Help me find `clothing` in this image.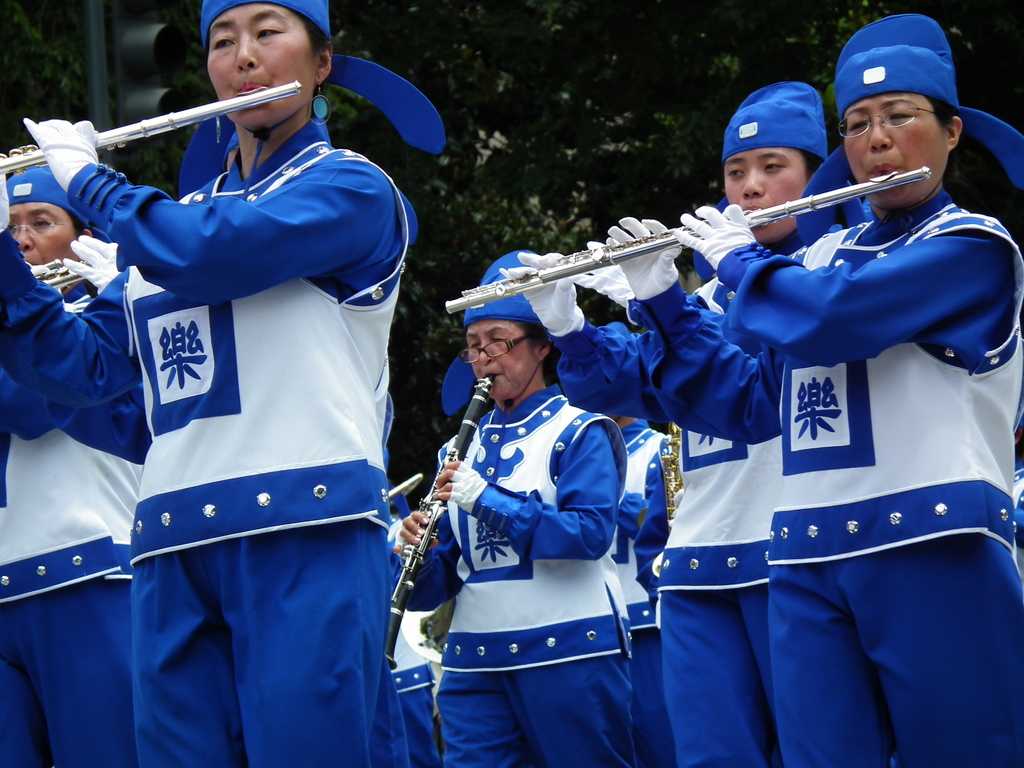
Found it: region(0, 118, 419, 767).
